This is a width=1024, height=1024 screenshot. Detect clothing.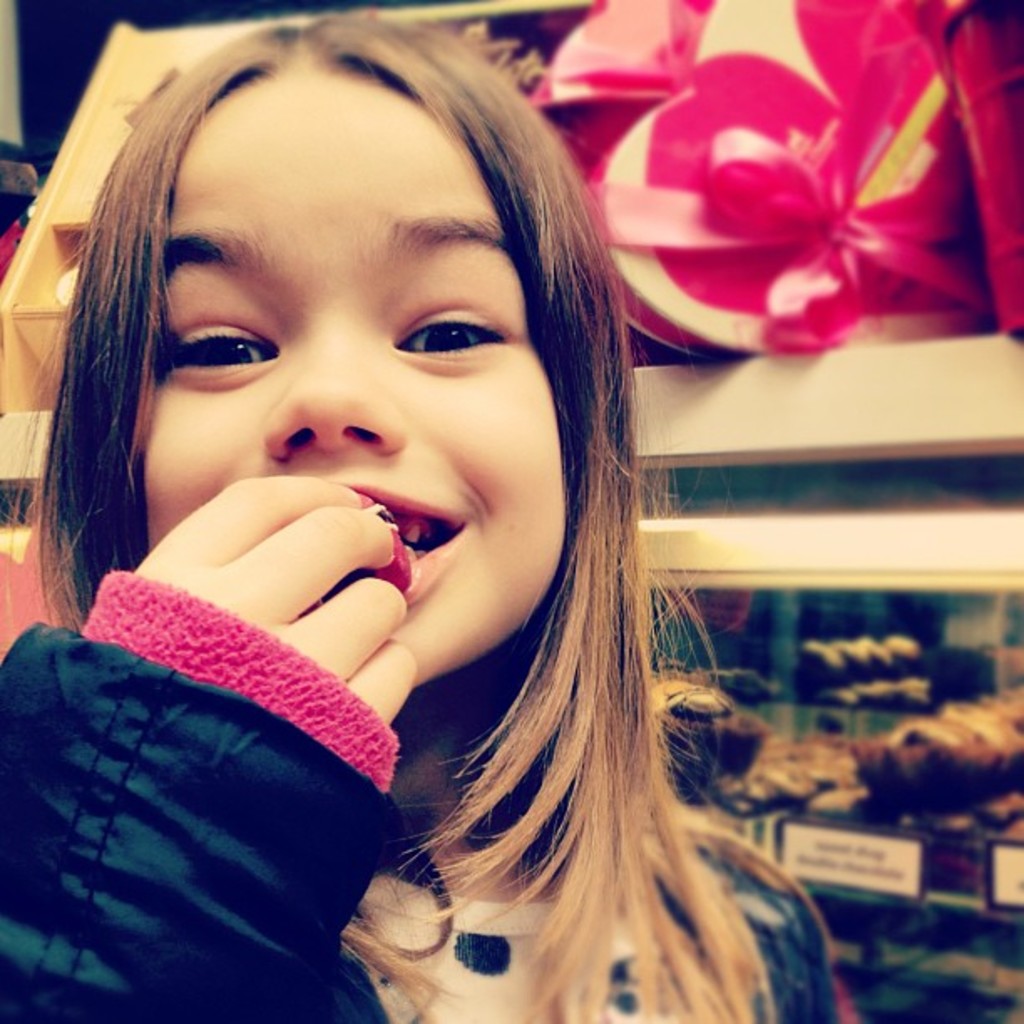
select_region(0, 562, 843, 1022).
